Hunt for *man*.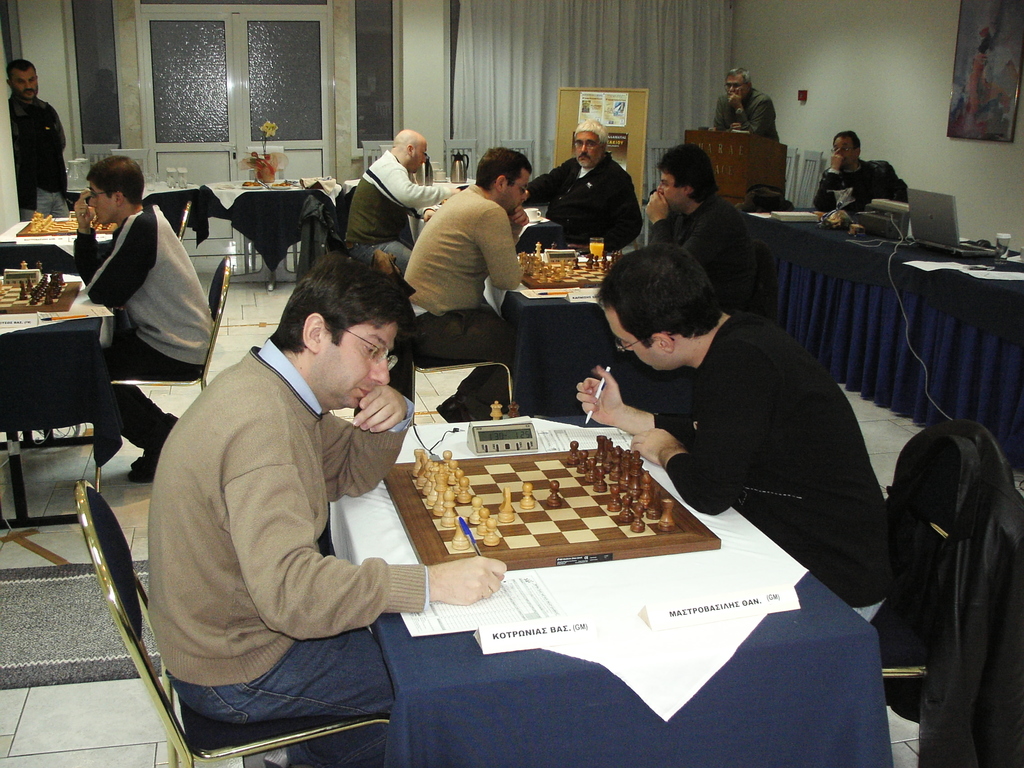
Hunted down at rect(574, 245, 895, 626).
